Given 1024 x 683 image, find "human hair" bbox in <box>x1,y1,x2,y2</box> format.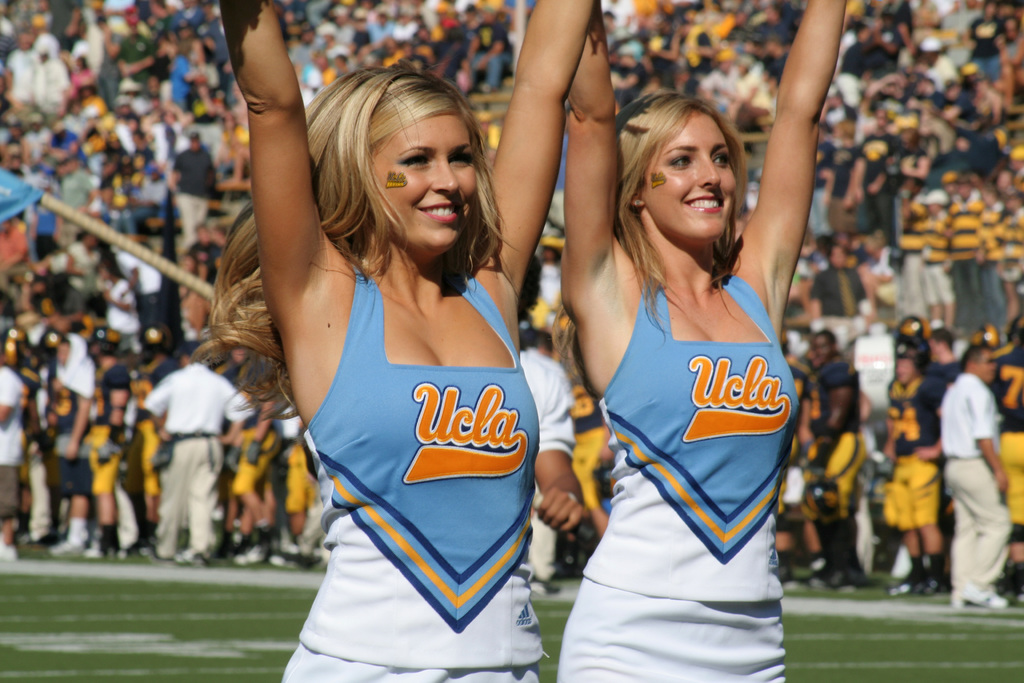
<box>616,87,760,308</box>.
